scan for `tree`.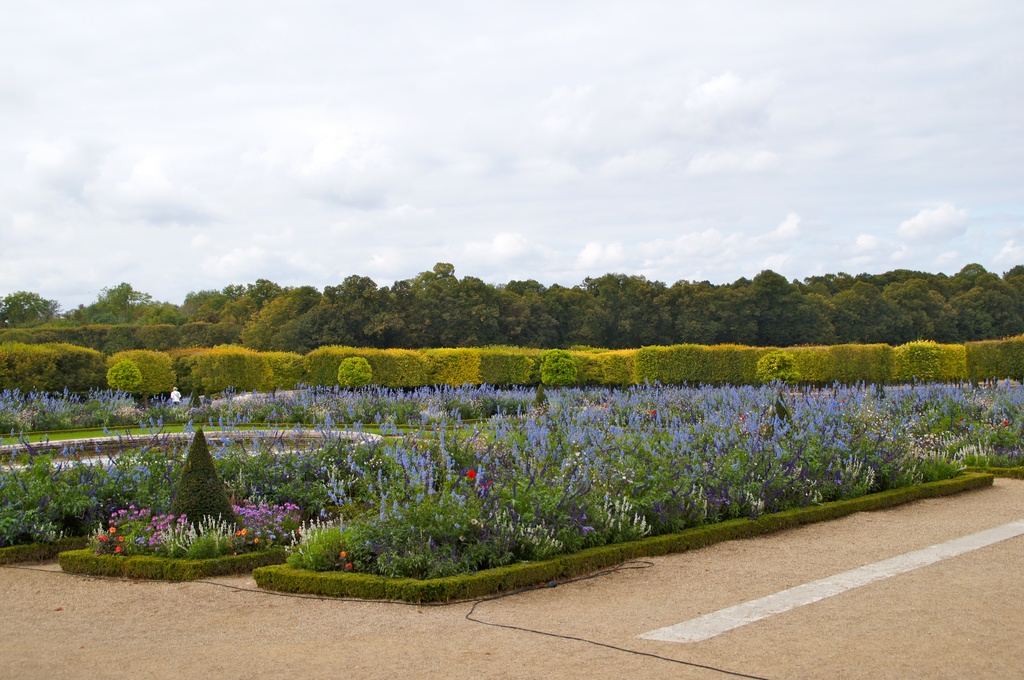
Scan result: 796, 277, 844, 341.
